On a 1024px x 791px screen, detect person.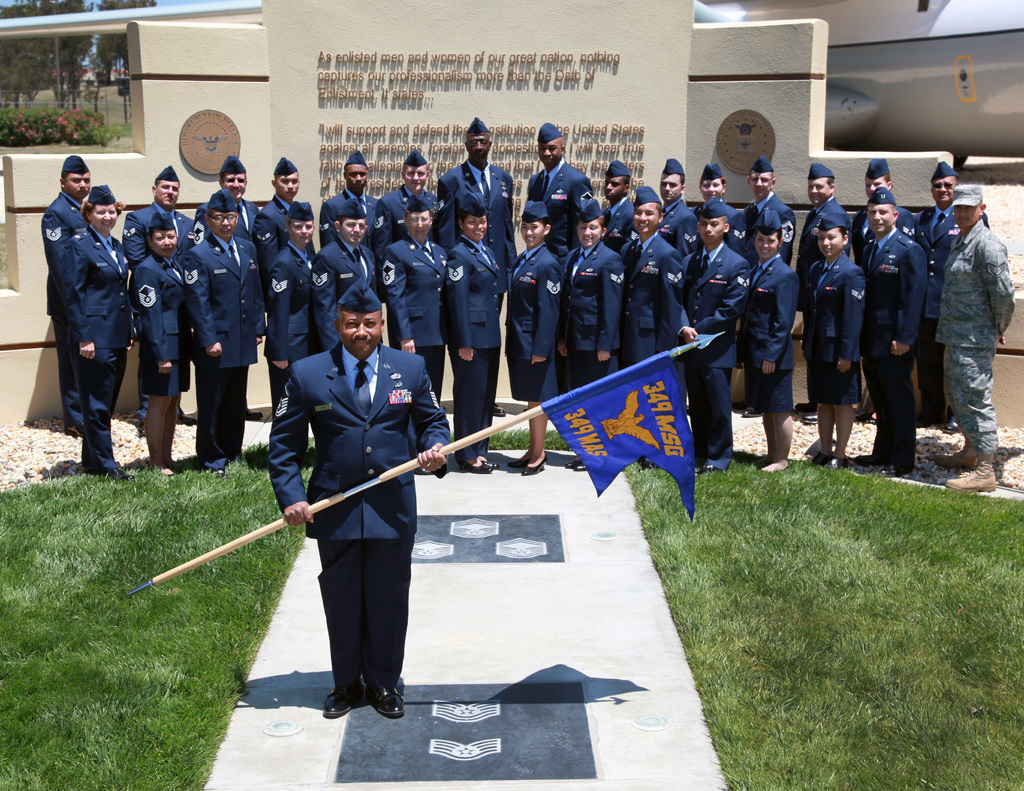
<box>118,160,202,427</box>.
